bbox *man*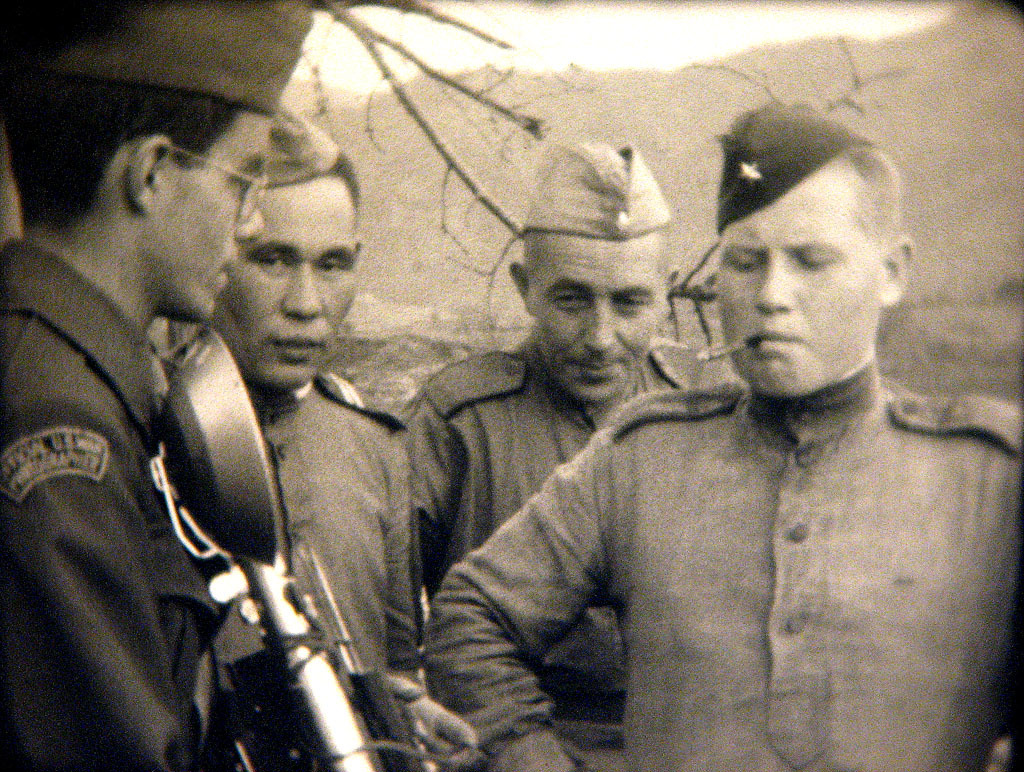
bbox=(166, 92, 425, 662)
